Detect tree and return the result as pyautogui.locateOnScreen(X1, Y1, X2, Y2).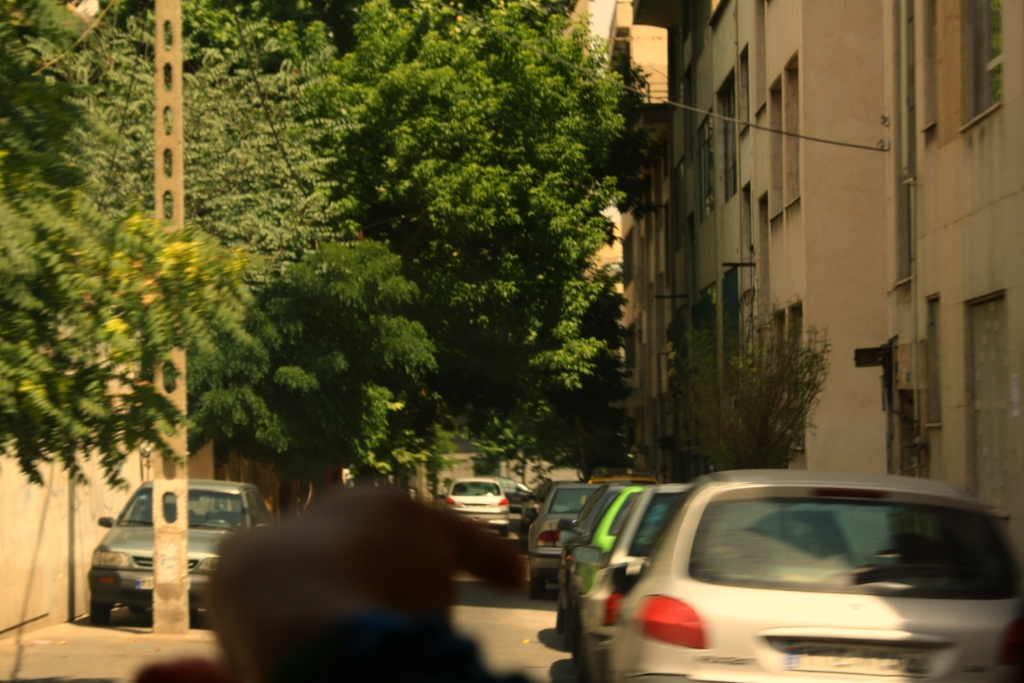
pyautogui.locateOnScreen(0, 0, 632, 466).
